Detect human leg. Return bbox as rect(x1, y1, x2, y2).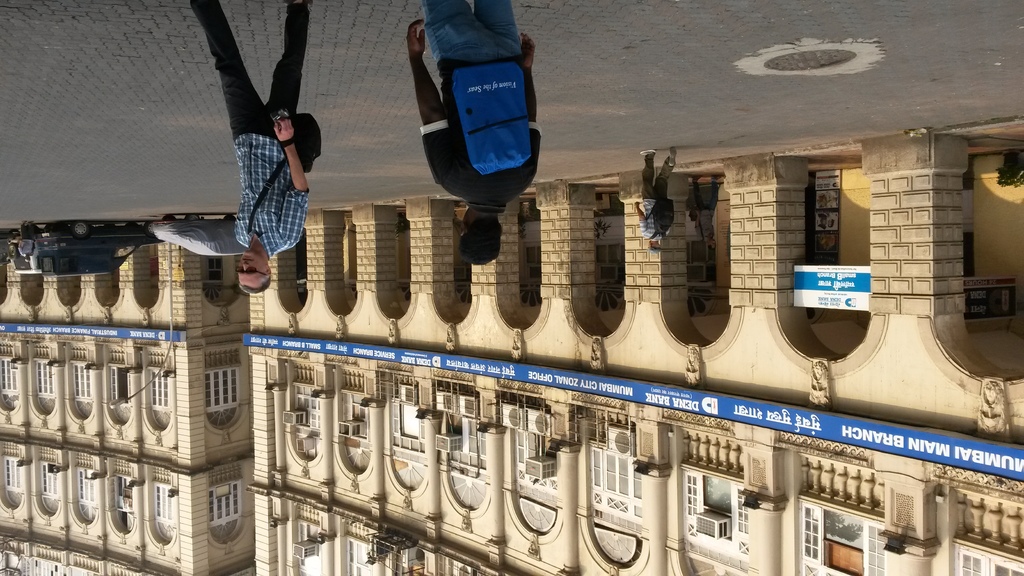
rect(641, 149, 658, 202).
